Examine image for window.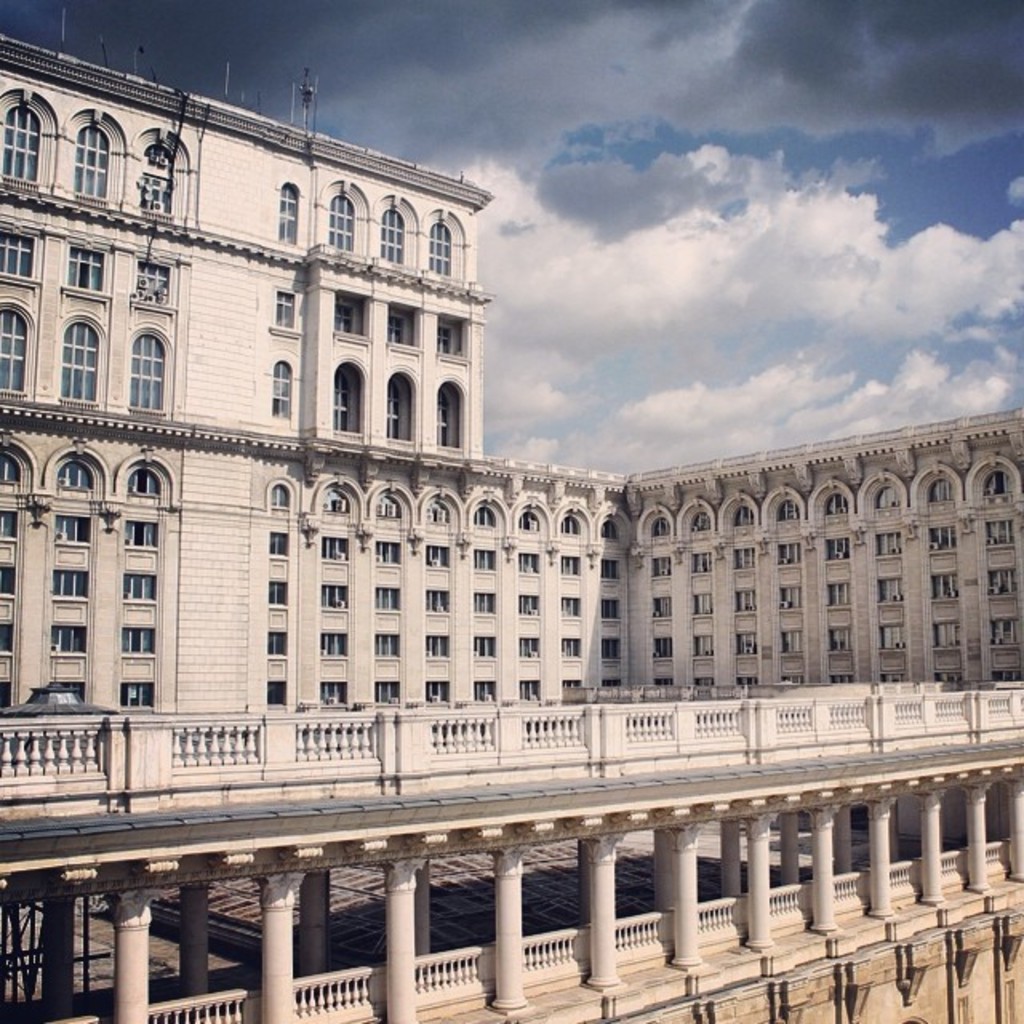
Examination result: (x1=827, y1=541, x2=853, y2=558).
